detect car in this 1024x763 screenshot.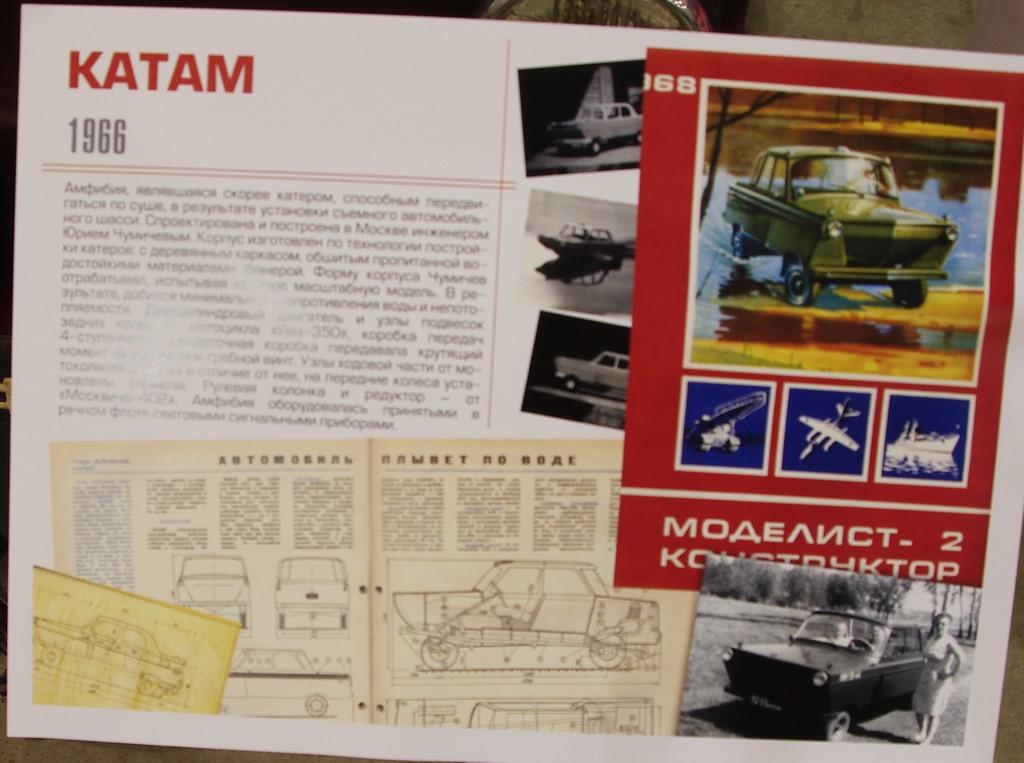
Detection: <region>721, 601, 928, 737</region>.
